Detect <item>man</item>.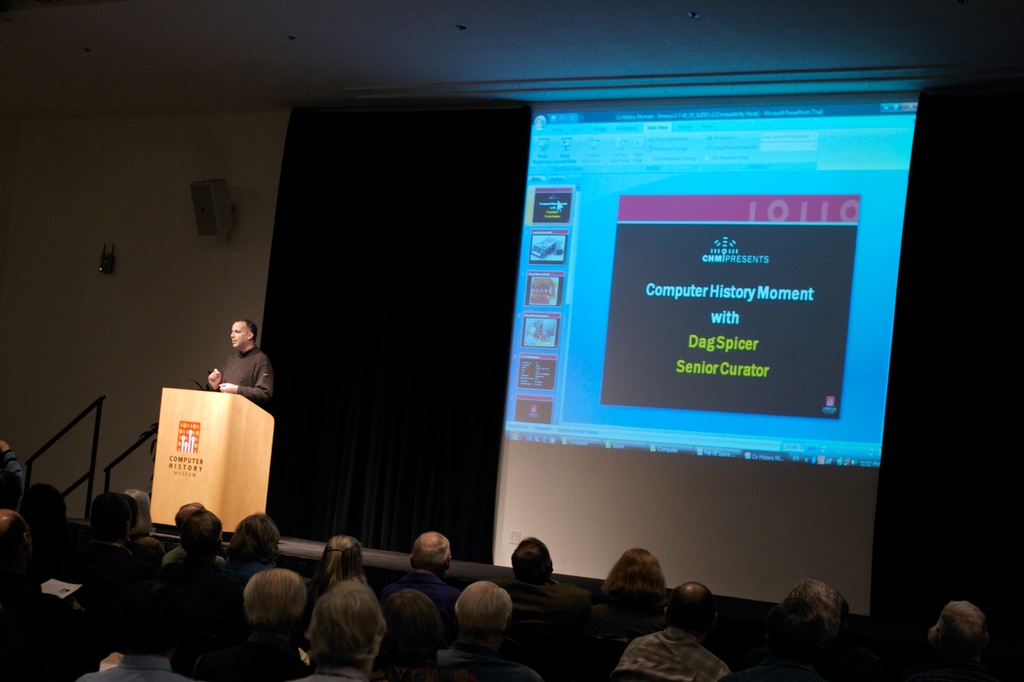
Detected at [left=492, top=535, right=591, bottom=670].
